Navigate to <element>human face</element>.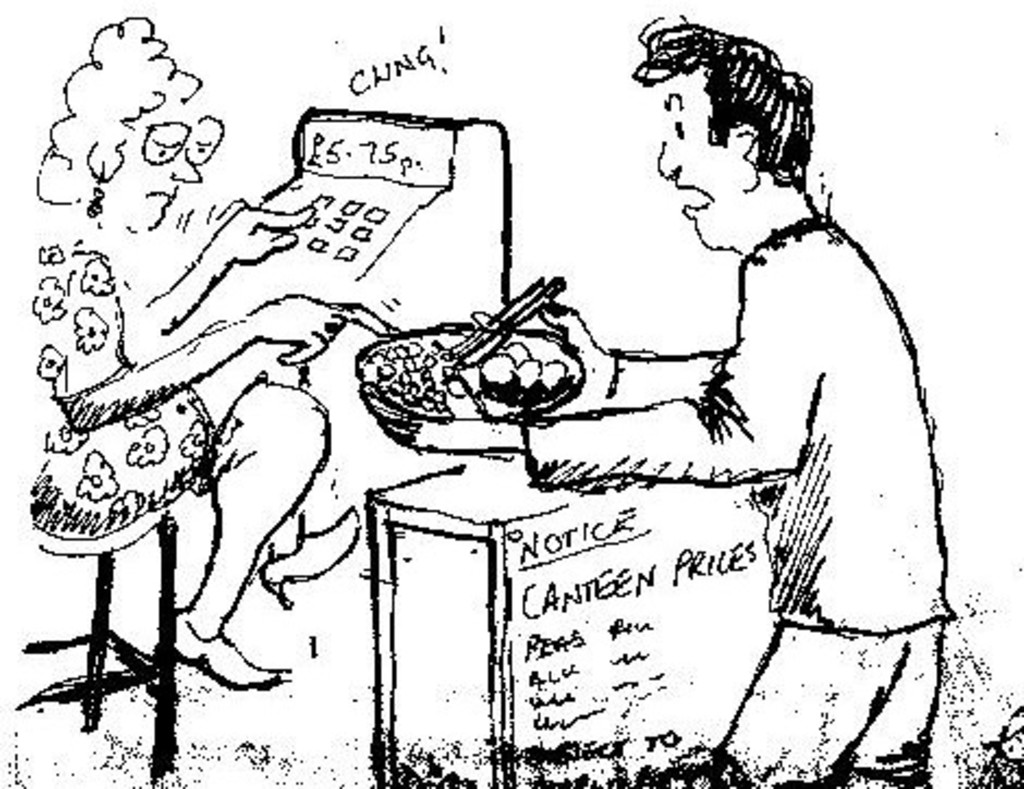
Navigation target: [658,74,728,251].
